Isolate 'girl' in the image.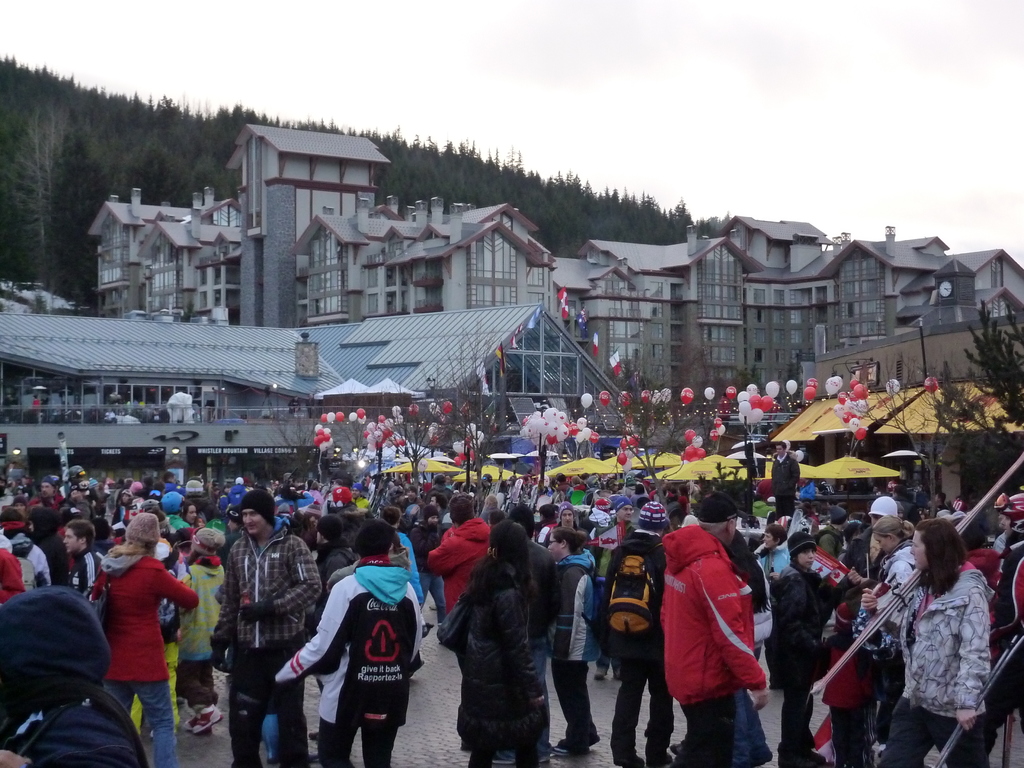
Isolated region: (895, 520, 988, 767).
